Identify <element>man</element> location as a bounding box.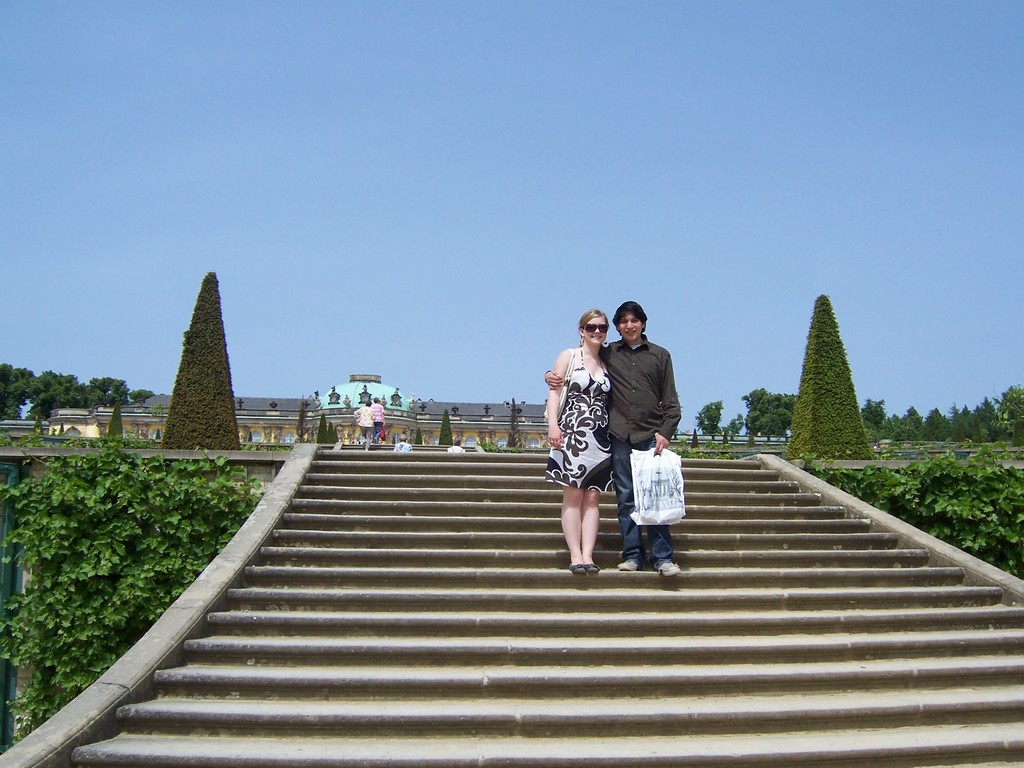
(left=368, top=390, right=396, bottom=444).
